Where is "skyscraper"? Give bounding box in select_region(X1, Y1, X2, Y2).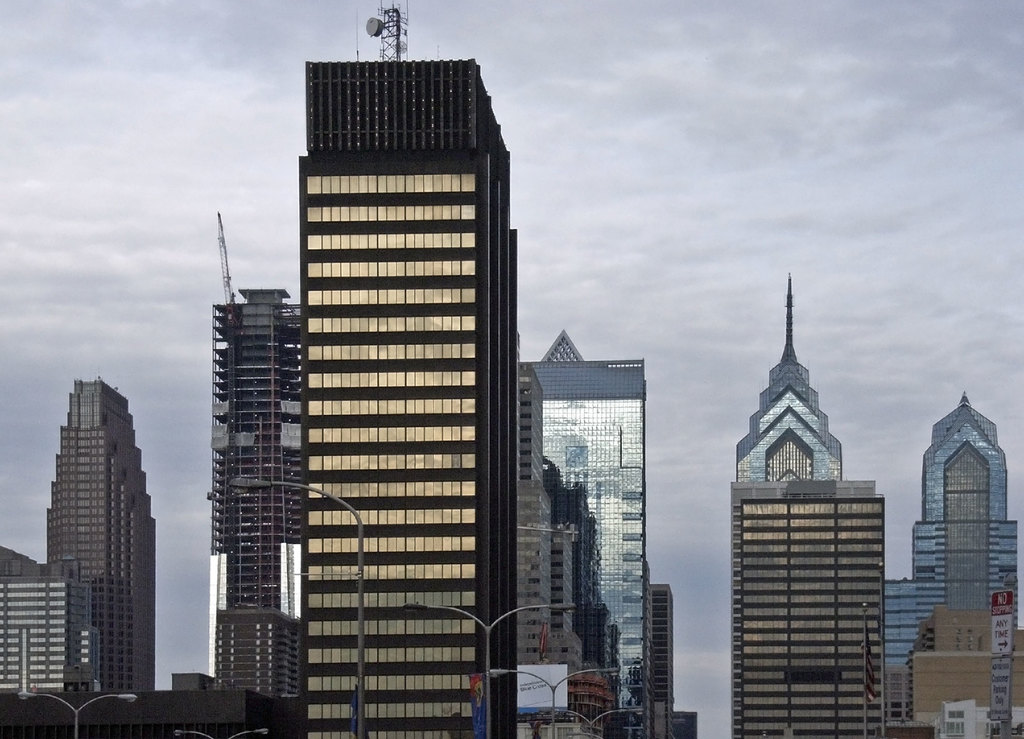
select_region(726, 272, 856, 493).
